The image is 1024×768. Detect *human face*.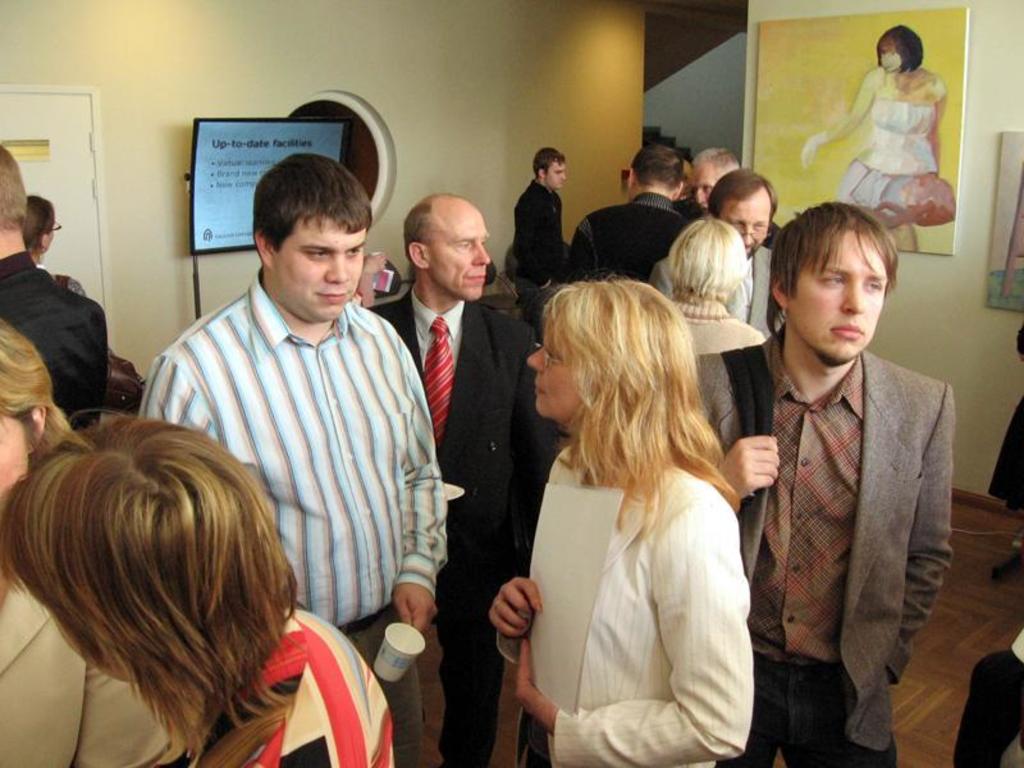
Detection: l=428, t=204, r=492, b=302.
